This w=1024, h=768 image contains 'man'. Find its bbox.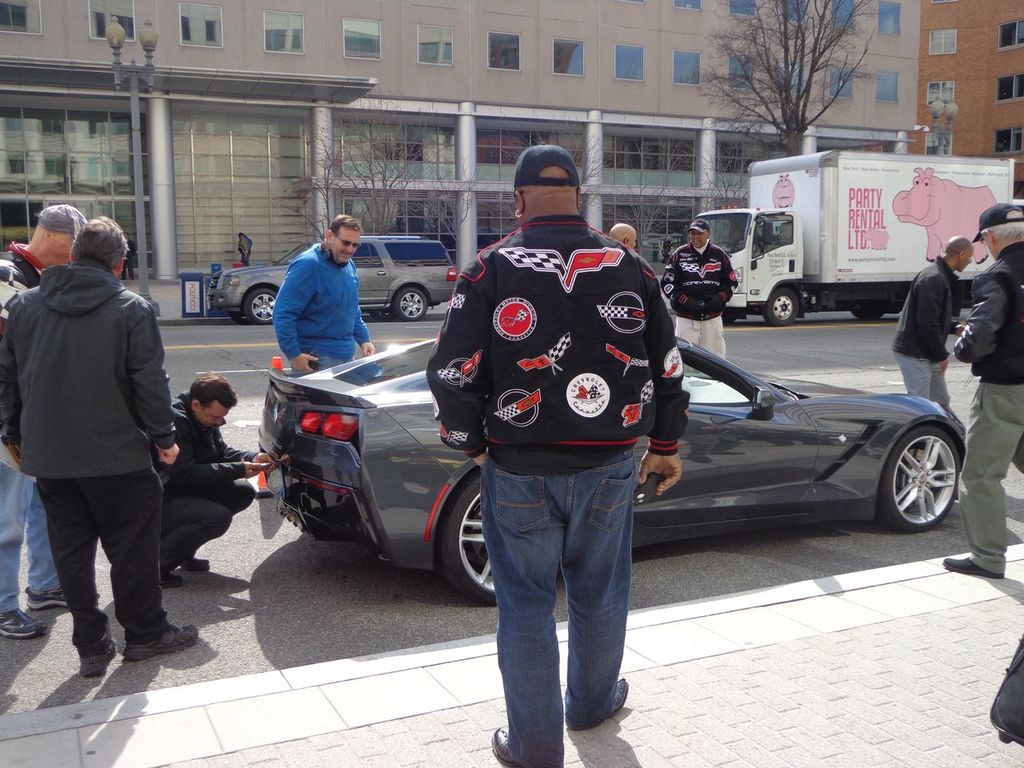
(left=270, top=214, right=374, bottom=372).
